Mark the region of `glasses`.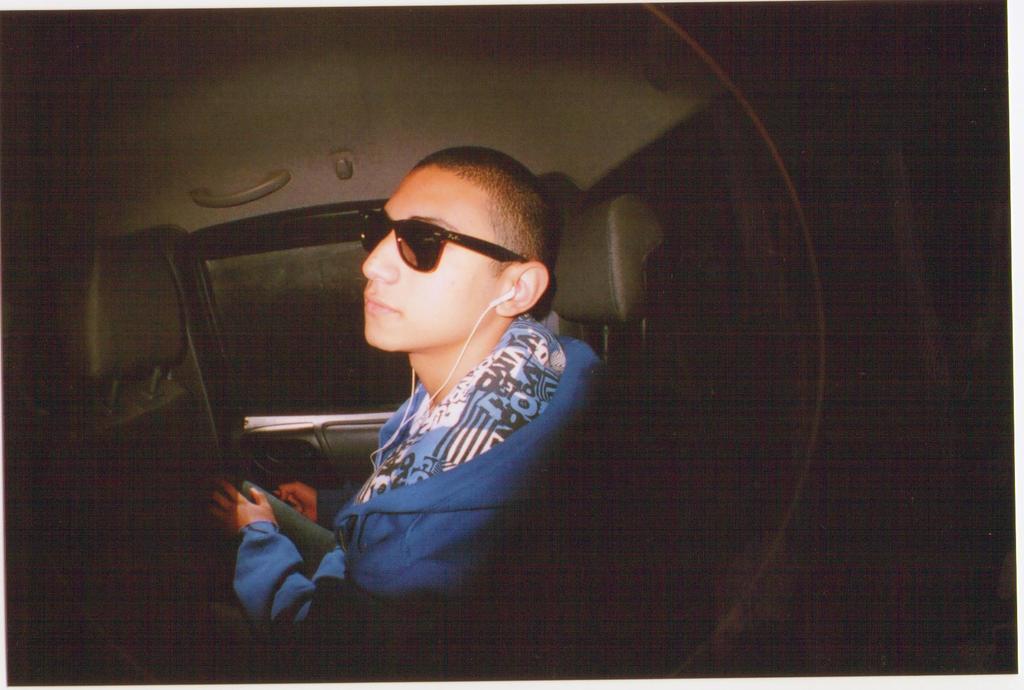
Region: 362 207 511 270.
